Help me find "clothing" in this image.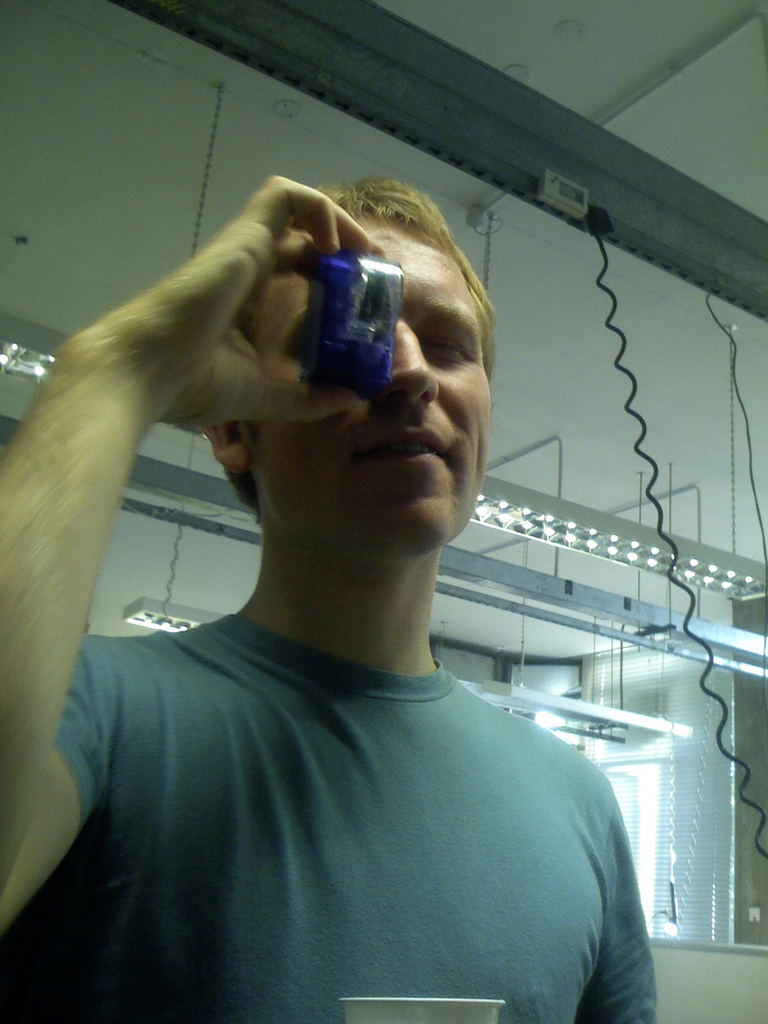
Found it: rect(55, 564, 687, 1023).
